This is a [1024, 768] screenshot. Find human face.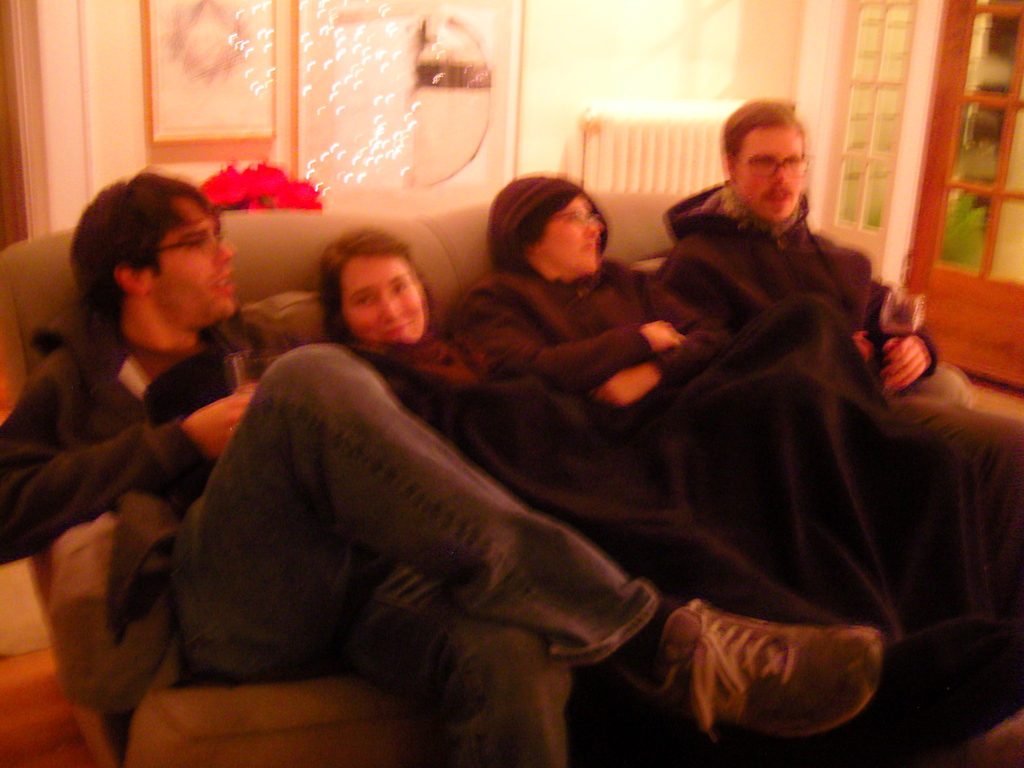
Bounding box: l=344, t=250, r=430, b=339.
